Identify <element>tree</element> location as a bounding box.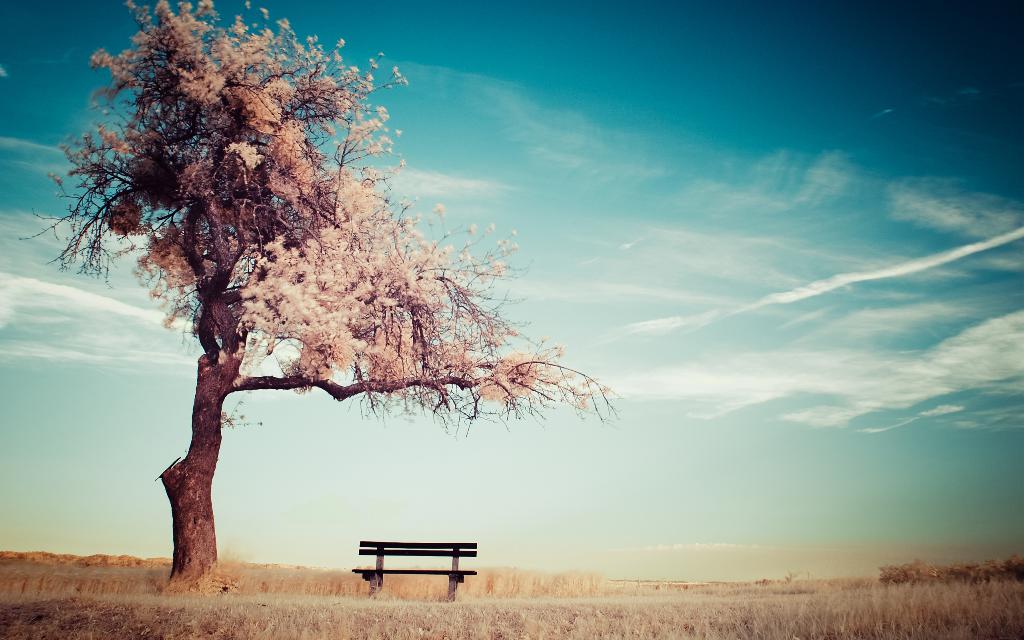
bbox=(41, 16, 651, 602).
